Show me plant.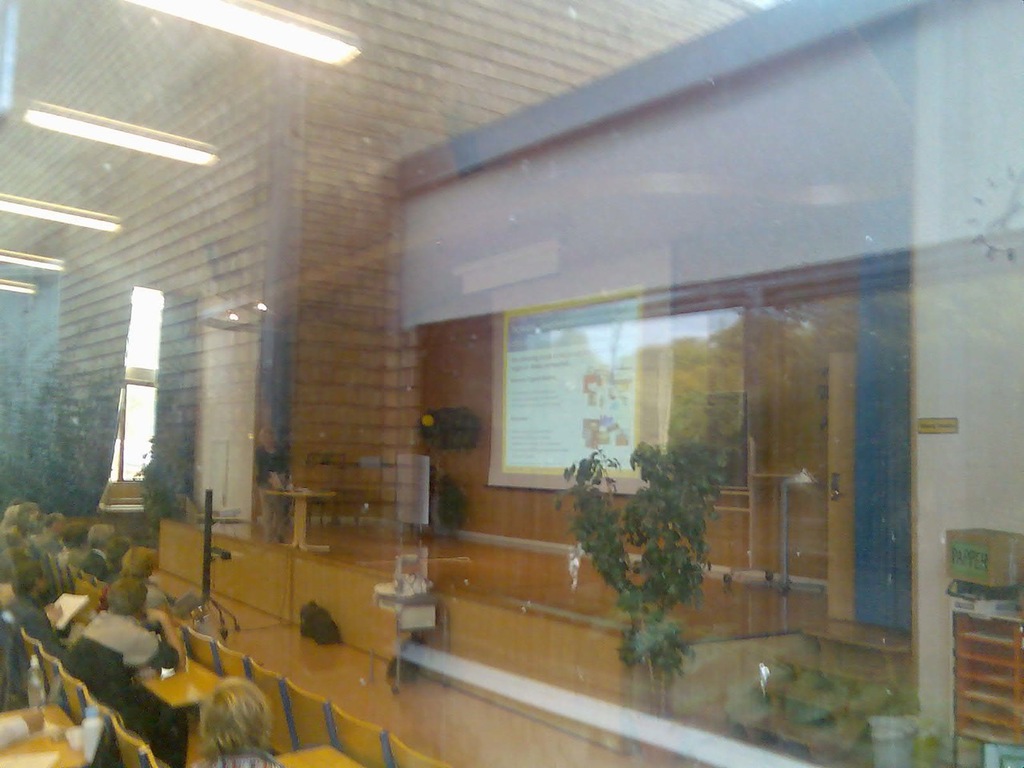
plant is here: 253:446:282:491.
